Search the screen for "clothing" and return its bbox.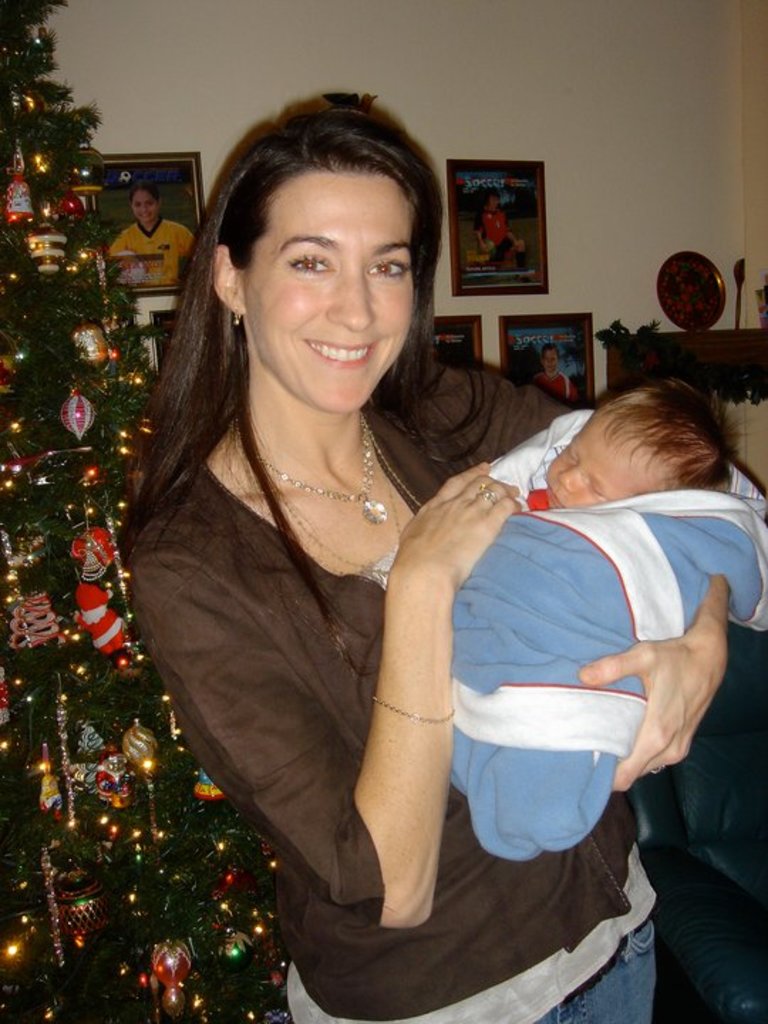
Found: bbox=(122, 357, 660, 1023).
